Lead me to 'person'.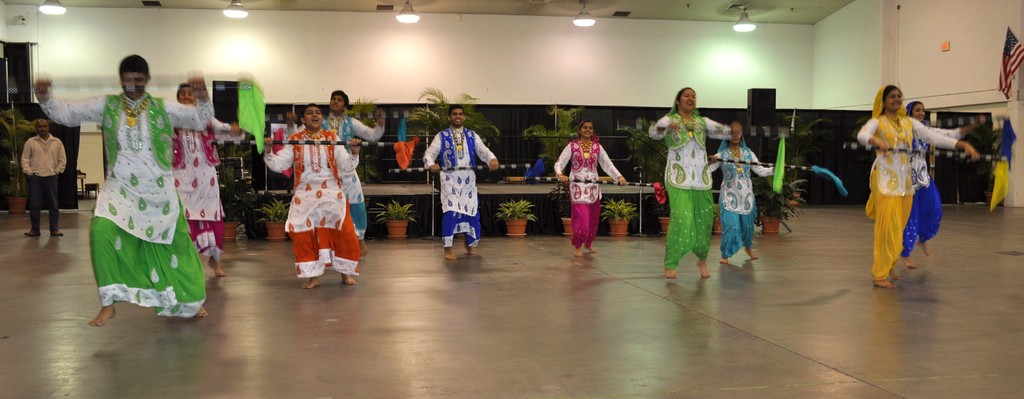
Lead to box=[174, 84, 244, 274].
